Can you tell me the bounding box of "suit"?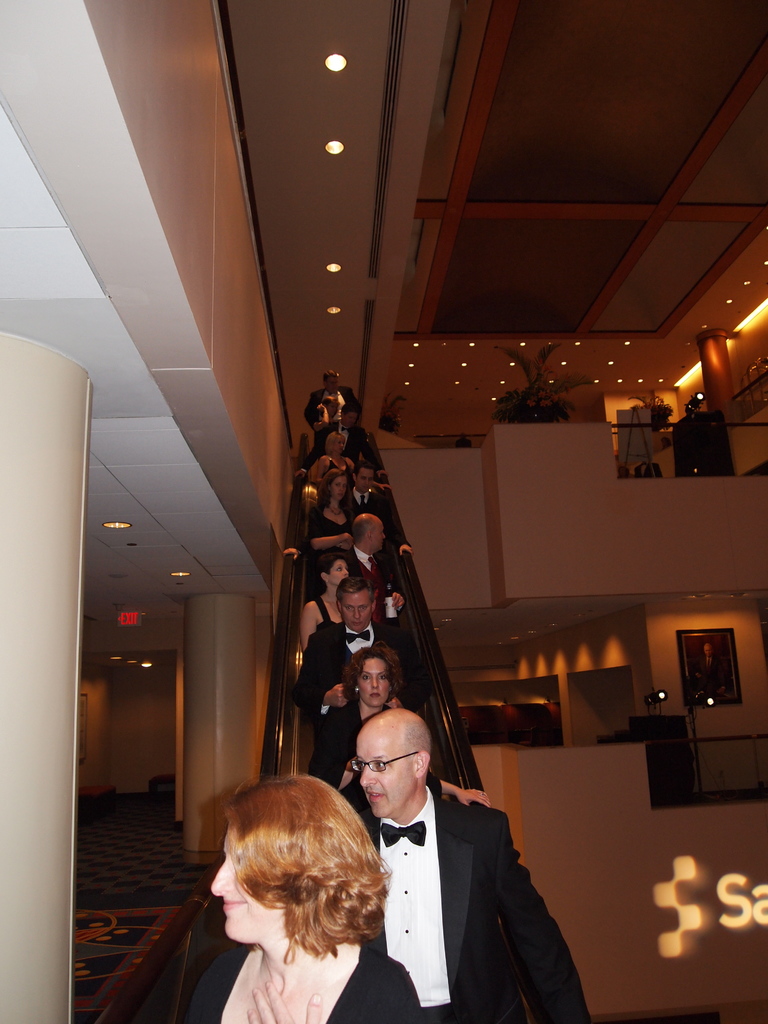
pyautogui.locateOnScreen(298, 390, 367, 440).
